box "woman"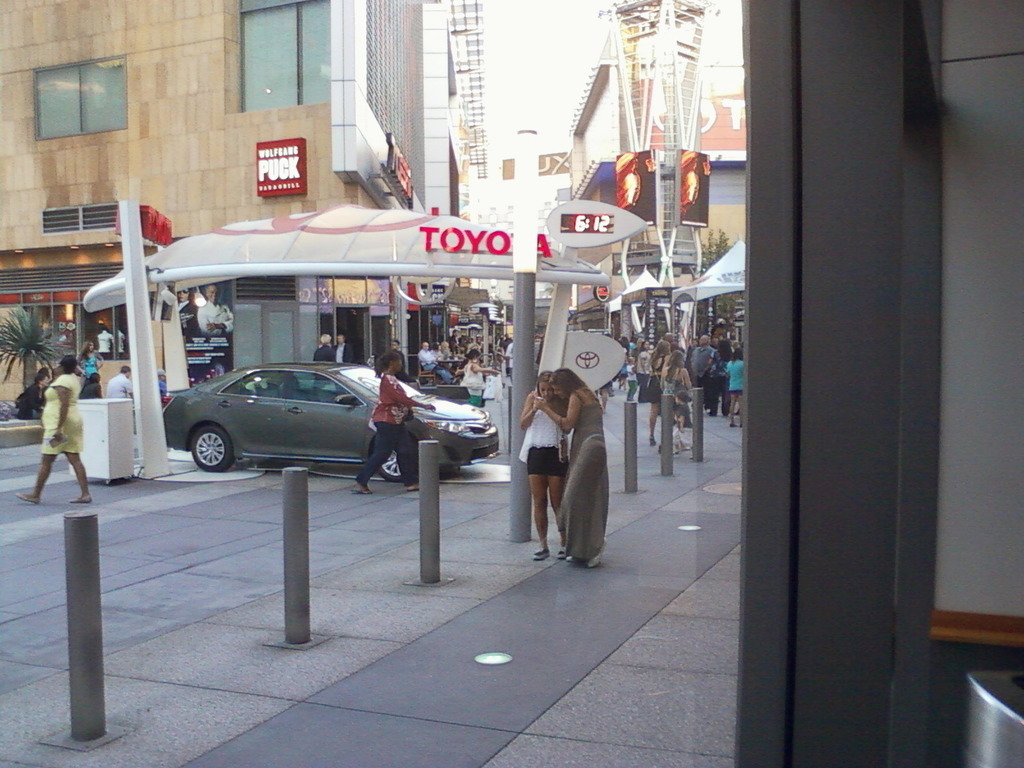
662/349/694/444
